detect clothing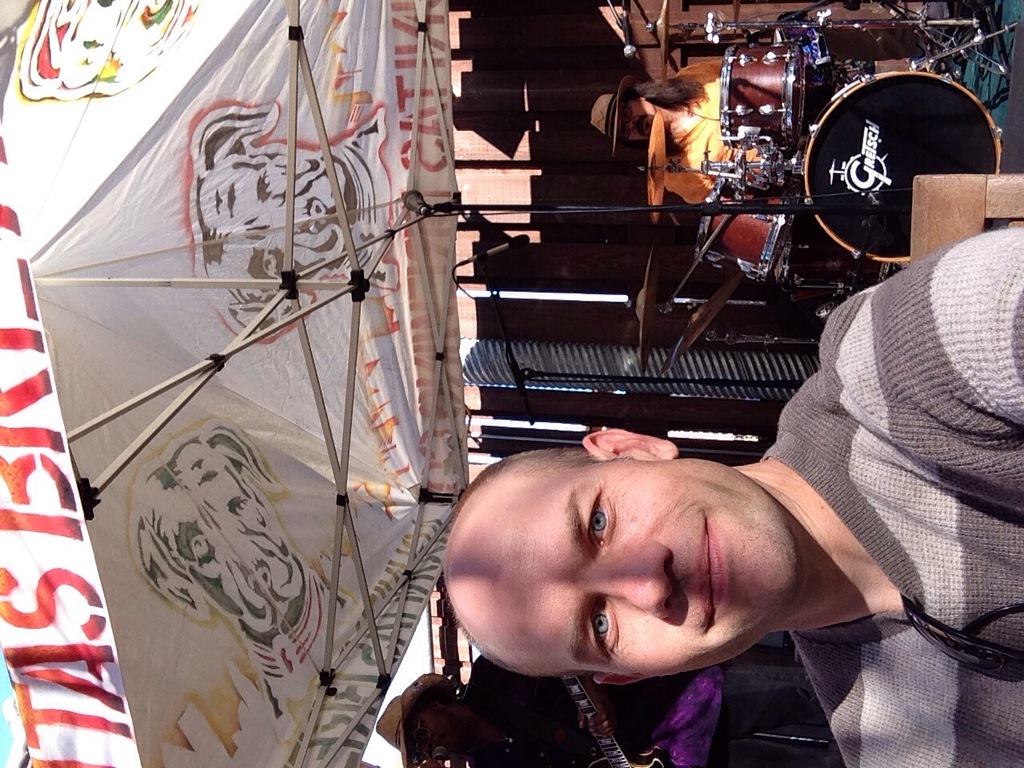
crop(580, 54, 670, 142)
